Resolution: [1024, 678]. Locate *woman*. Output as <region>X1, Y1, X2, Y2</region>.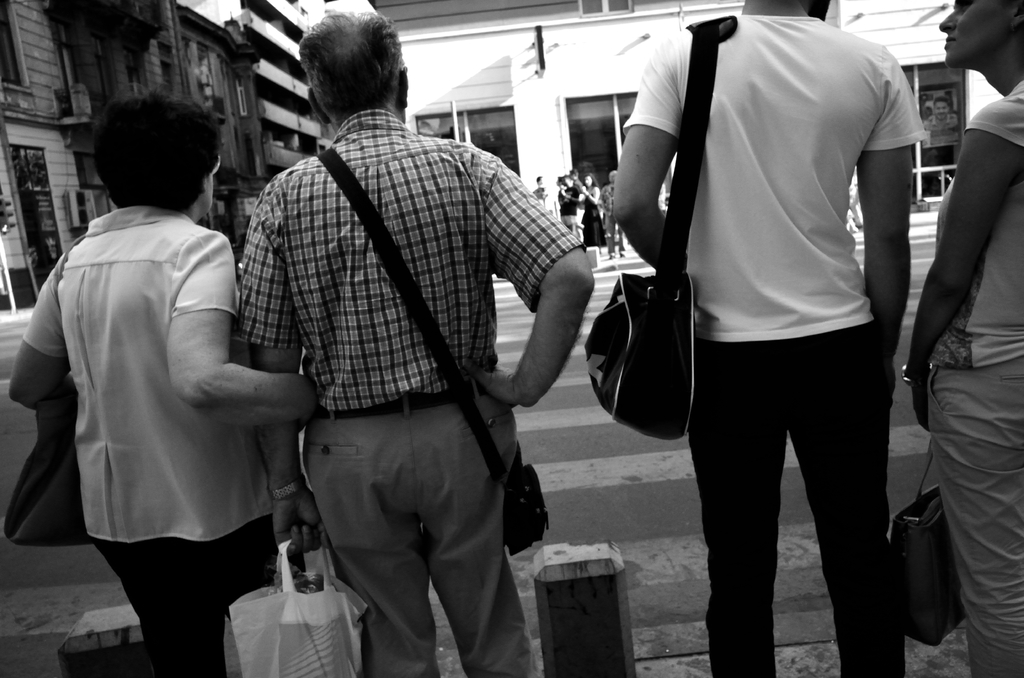
<region>899, 0, 1023, 677</region>.
